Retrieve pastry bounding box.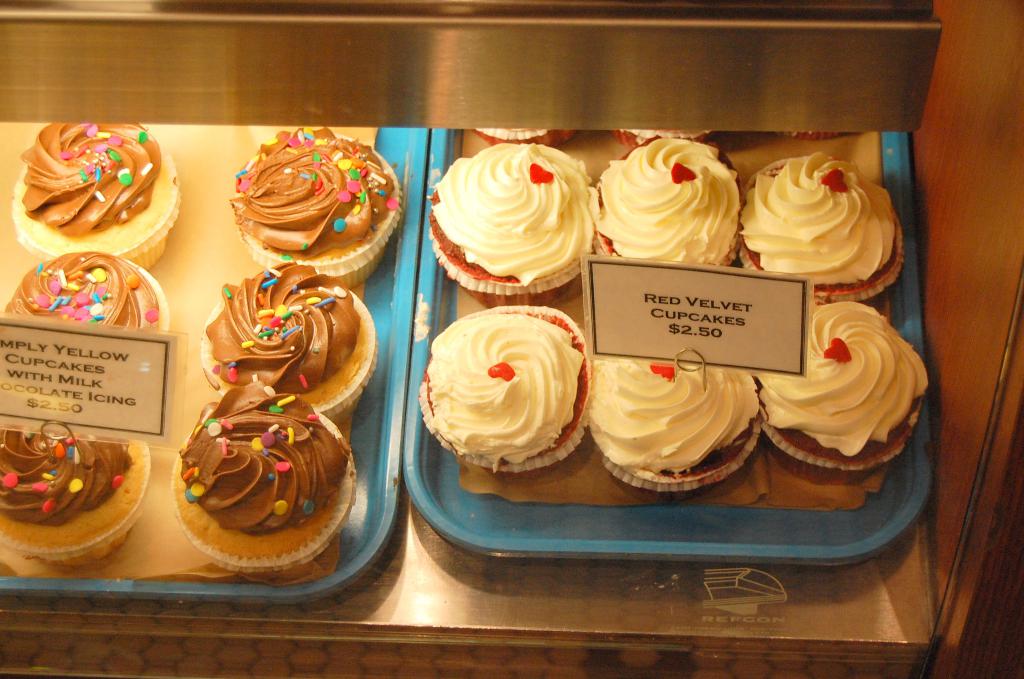
Bounding box: {"left": 614, "top": 129, "right": 716, "bottom": 151}.
